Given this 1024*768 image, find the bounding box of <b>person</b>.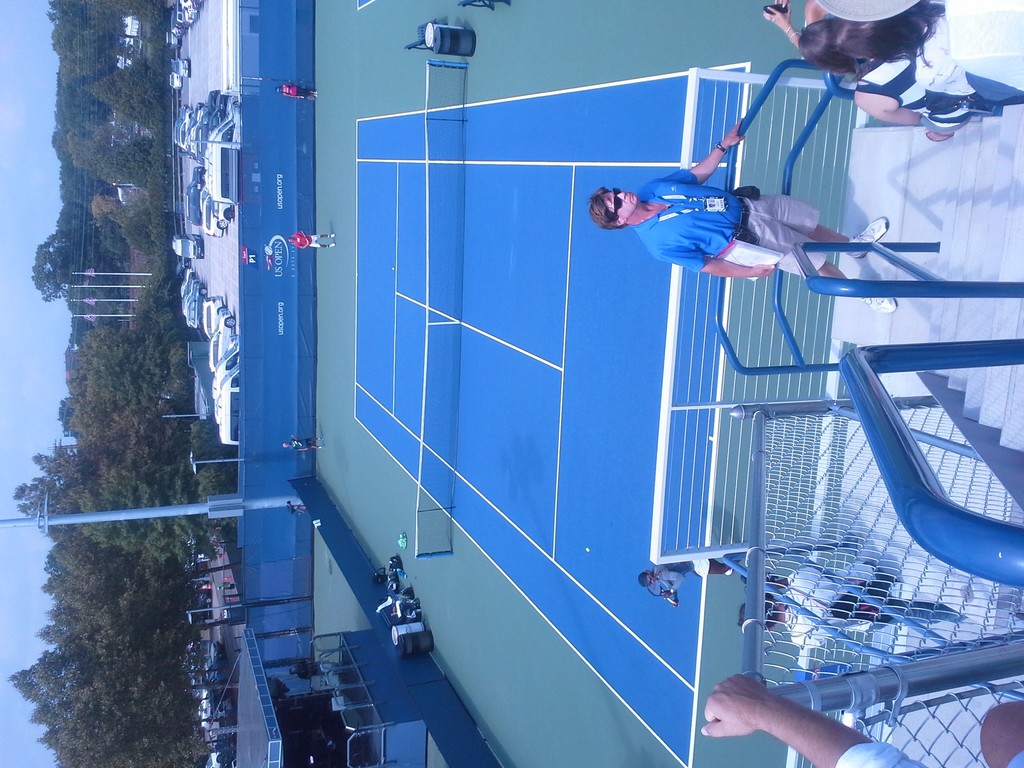
{"left": 277, "top": 79, "right": 321, "bottom": 101}.
